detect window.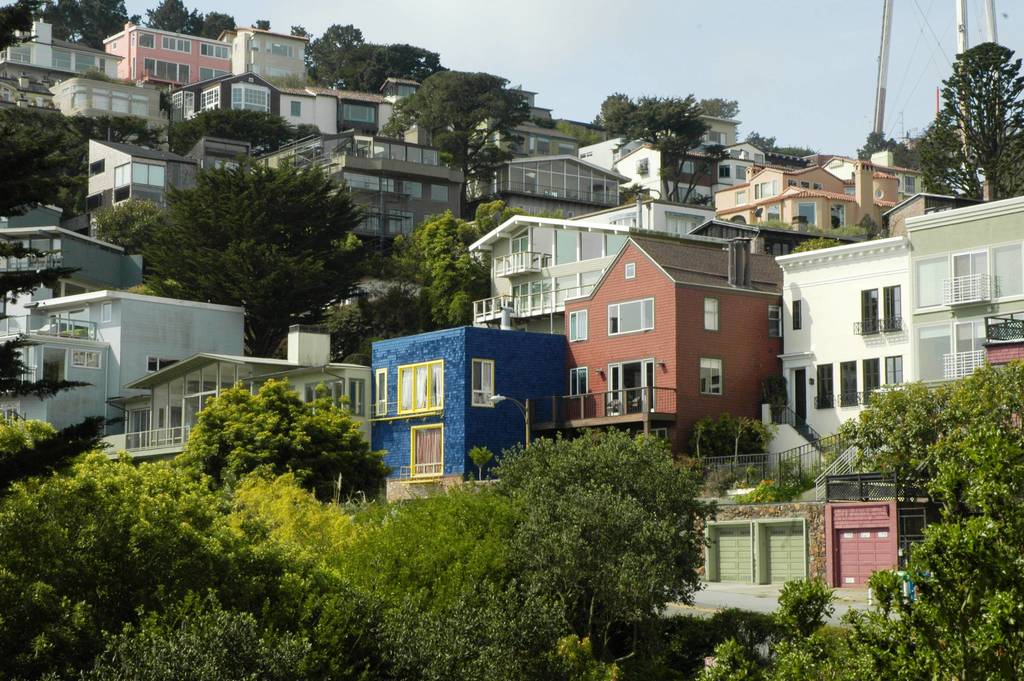
Detected at 422/213/435/219.
